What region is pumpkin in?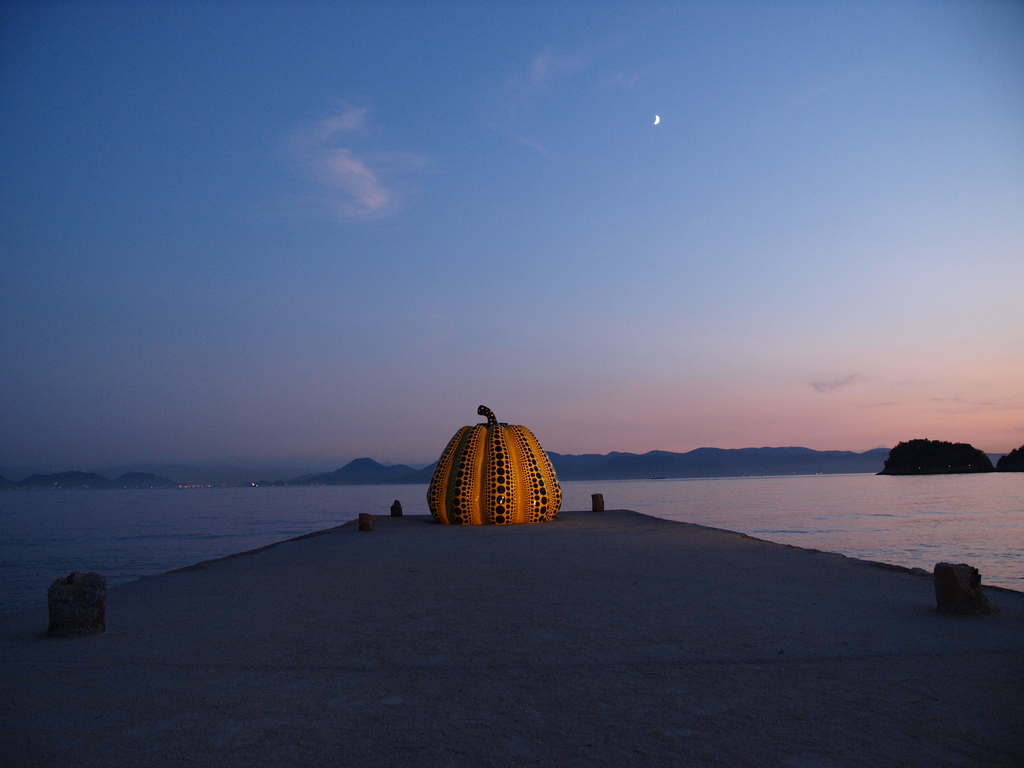
bbox=[426, 413, 569, 537].
